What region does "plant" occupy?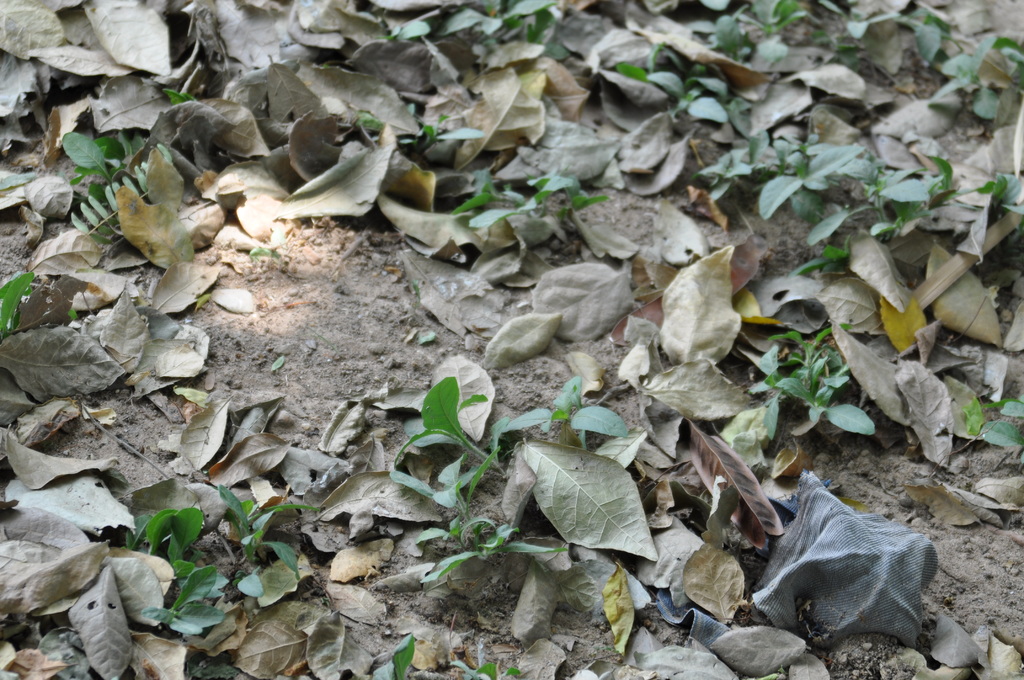
bbox=[391, 376, 507, 474].
